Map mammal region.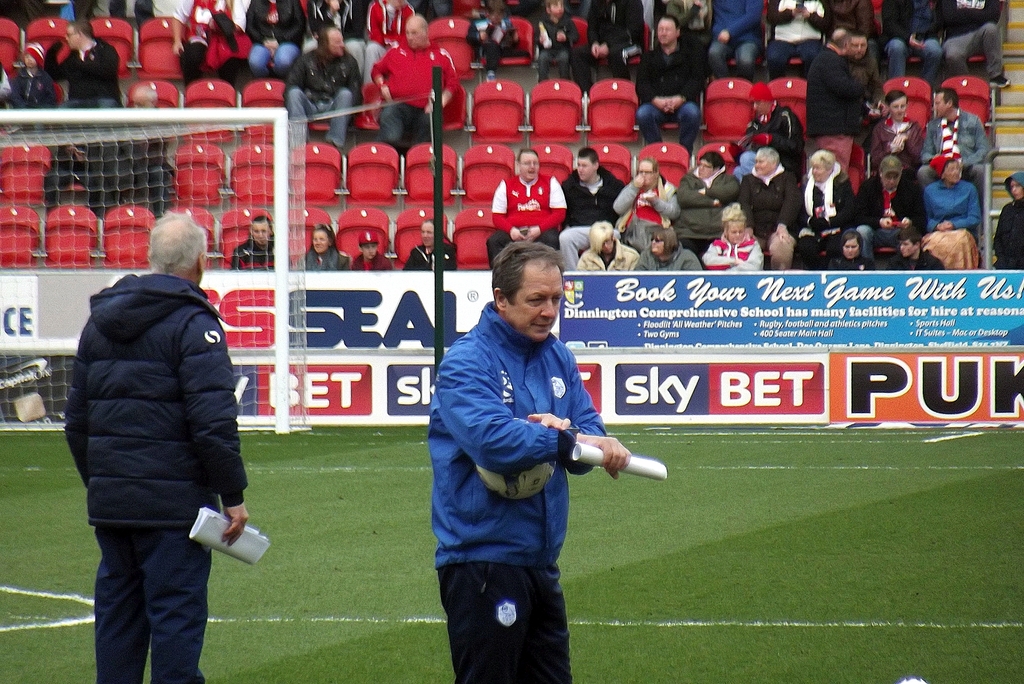
Mapped to BBox(420, 243, 622, 647).
